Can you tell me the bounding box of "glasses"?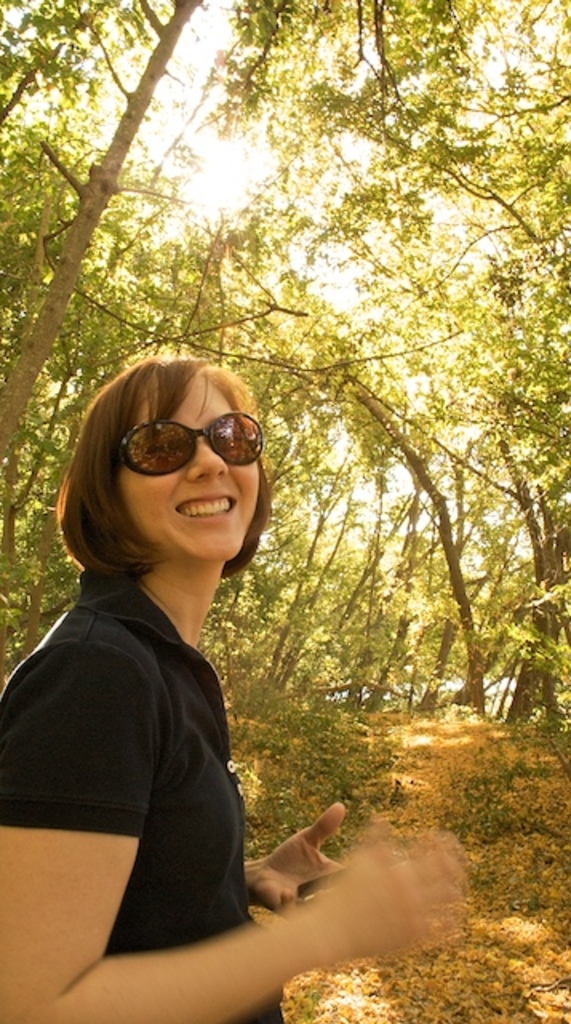
region(120, 413, 266, 490).
